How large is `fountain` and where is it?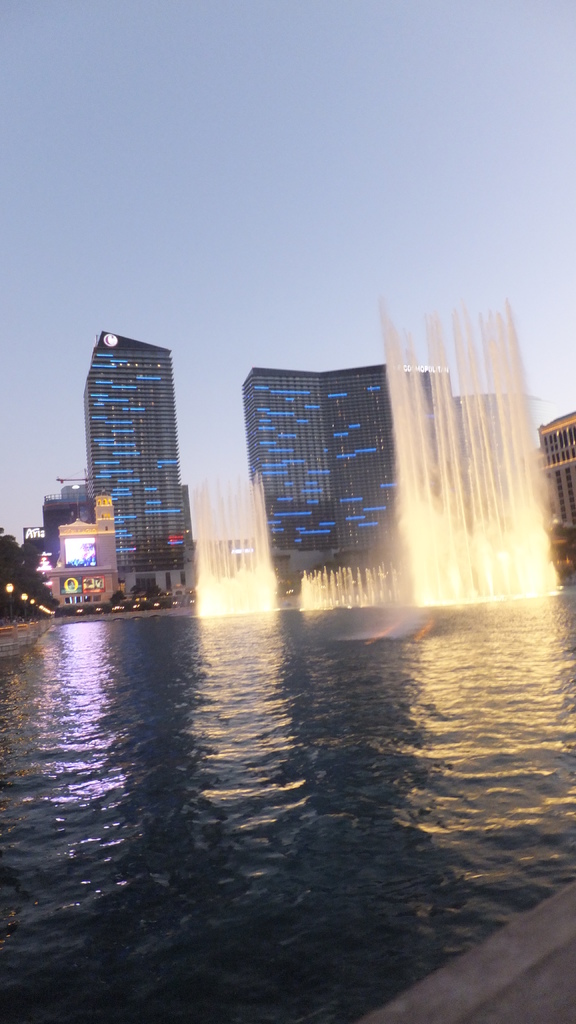
Bounding box: 4 283 575 1020.
